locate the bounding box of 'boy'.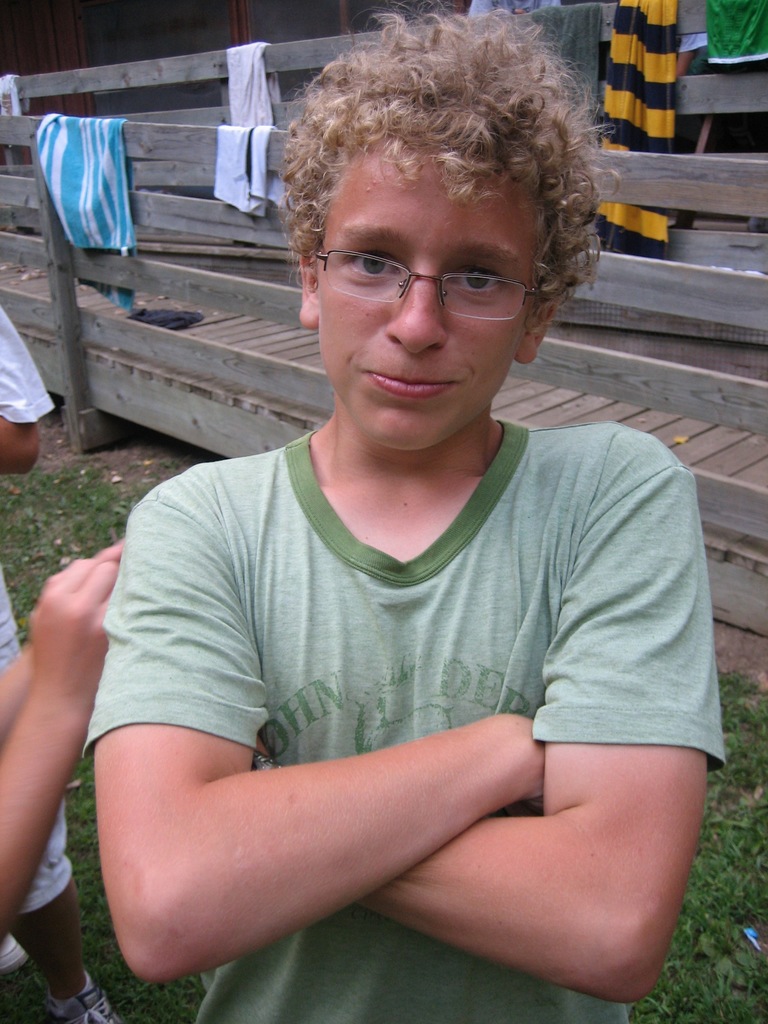
Bounding box: 71:62:715:952.
